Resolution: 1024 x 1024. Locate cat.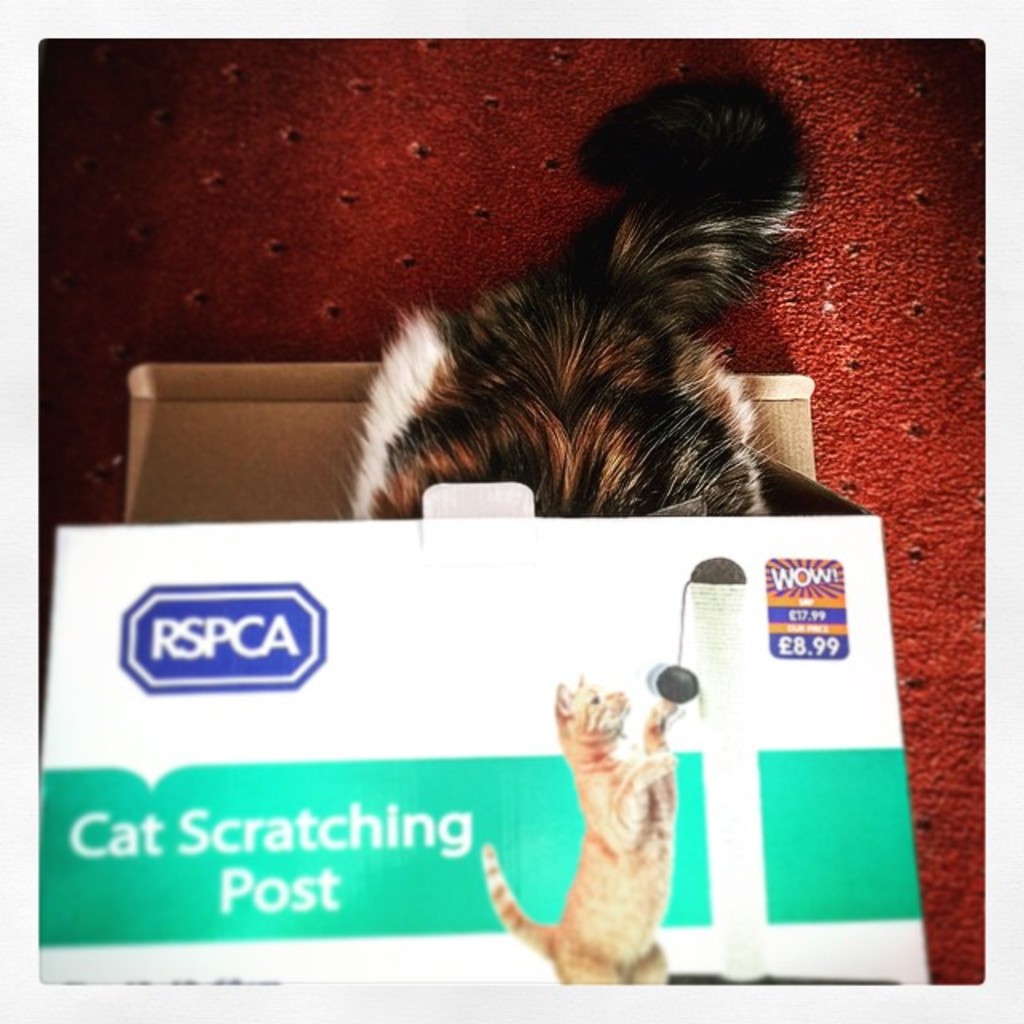
pyautogui.locateOnScreen(478, 658, 690, 992).
